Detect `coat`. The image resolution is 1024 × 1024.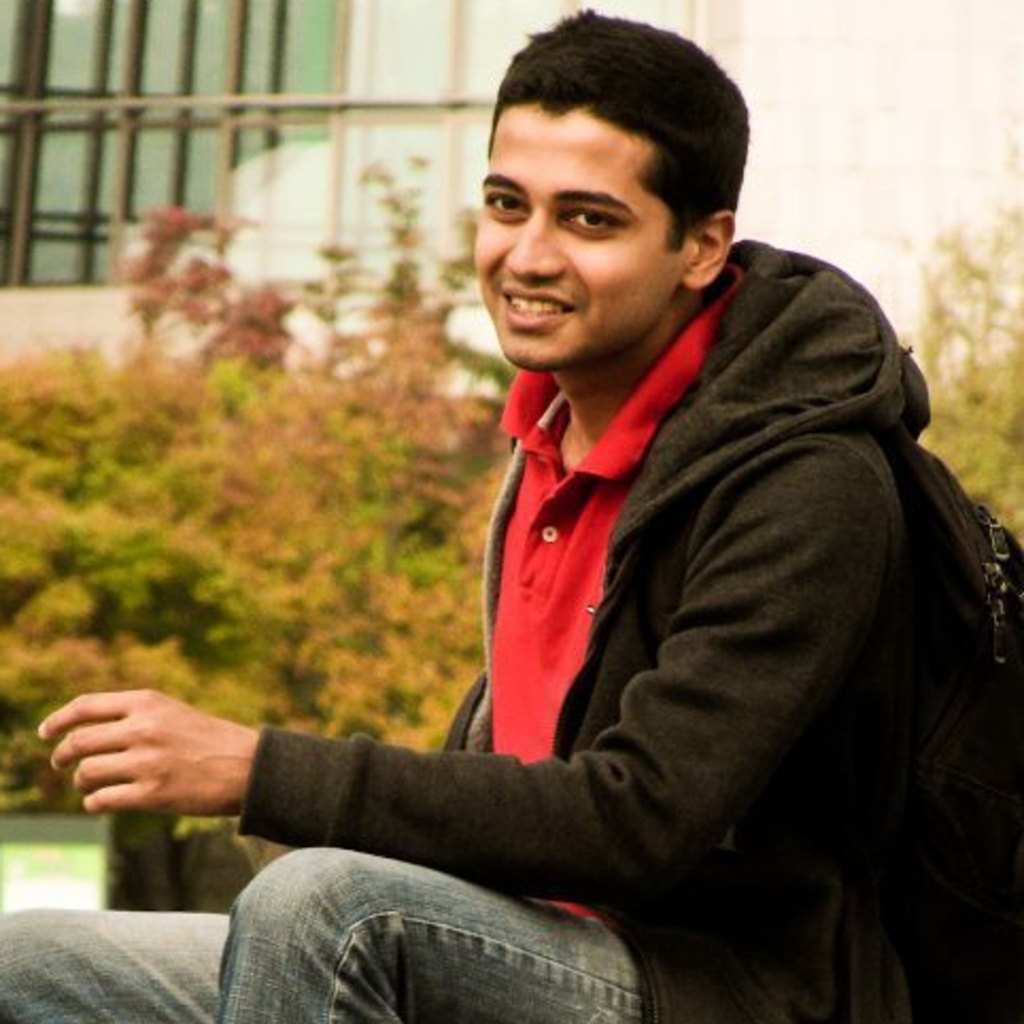
bbox=[142, 159, 977, 969].
